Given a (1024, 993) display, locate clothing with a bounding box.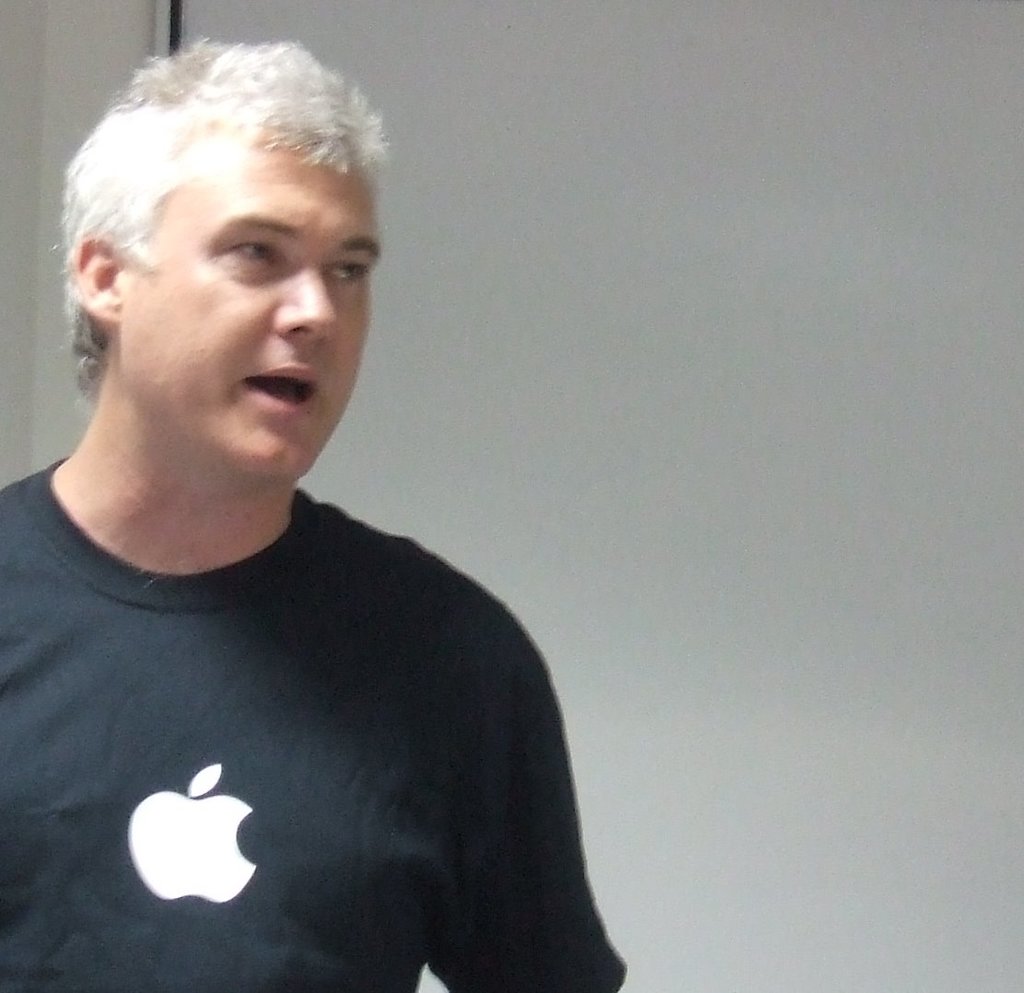
Located: Rect(6, 455, 635, 992).
